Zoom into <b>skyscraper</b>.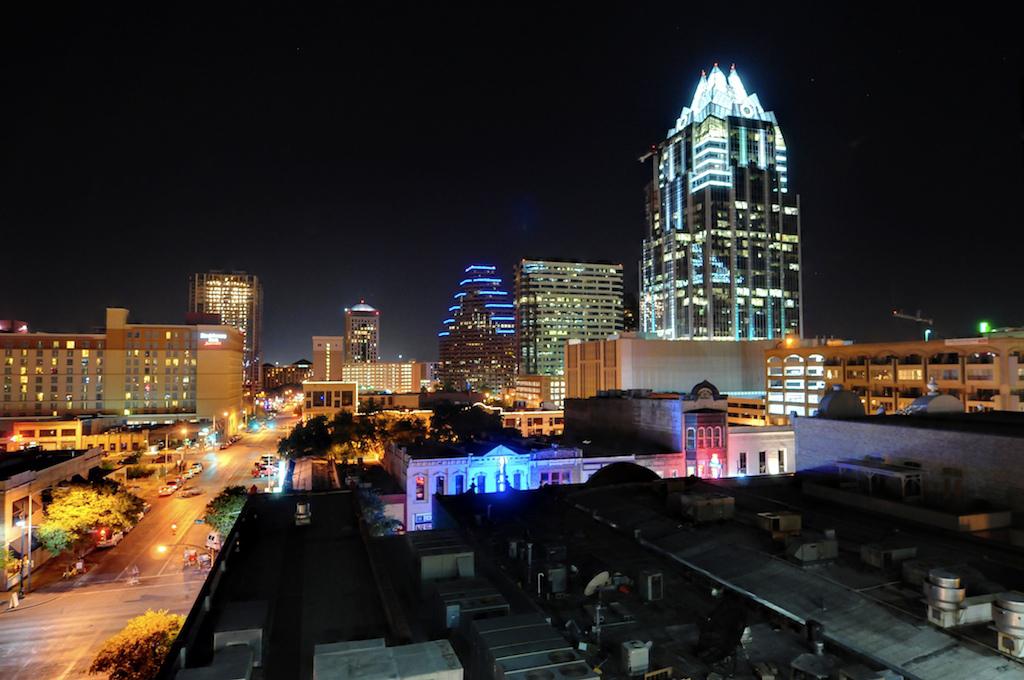
Zoom target: 348 298 380 361.
